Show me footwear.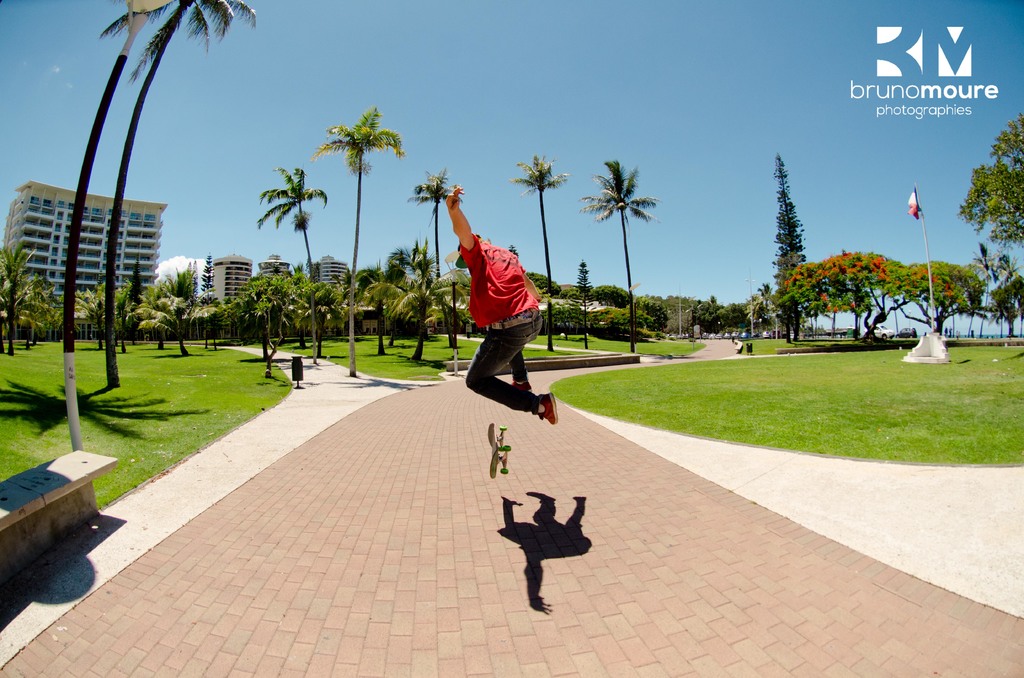
footwear is here: select_region(515, 383, 535, 394).
